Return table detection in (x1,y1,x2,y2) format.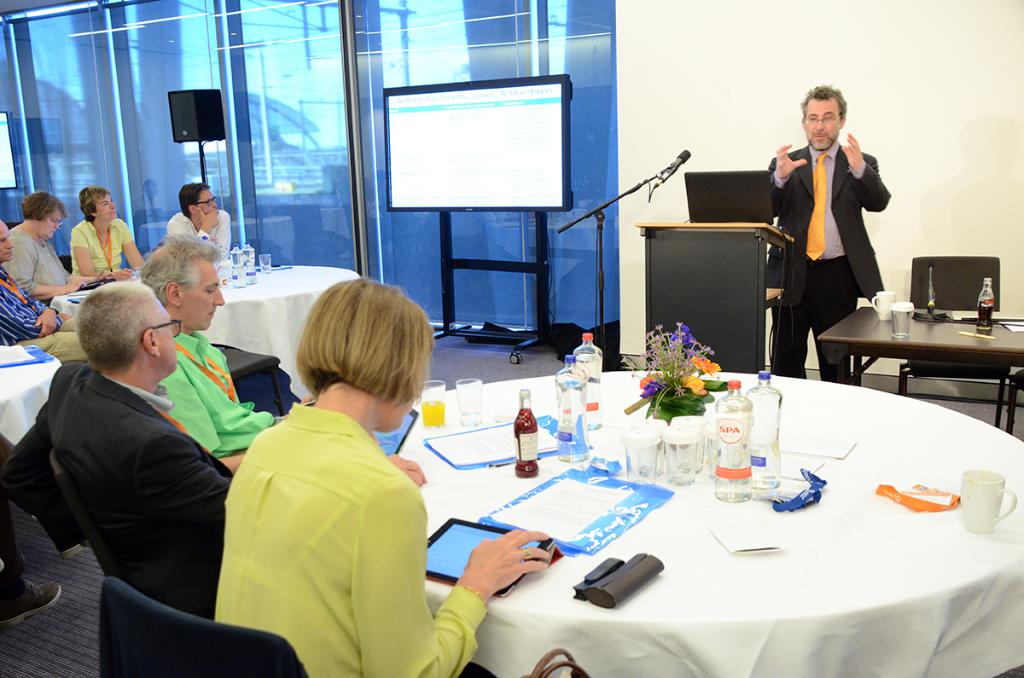
(369,374,1023,677).
